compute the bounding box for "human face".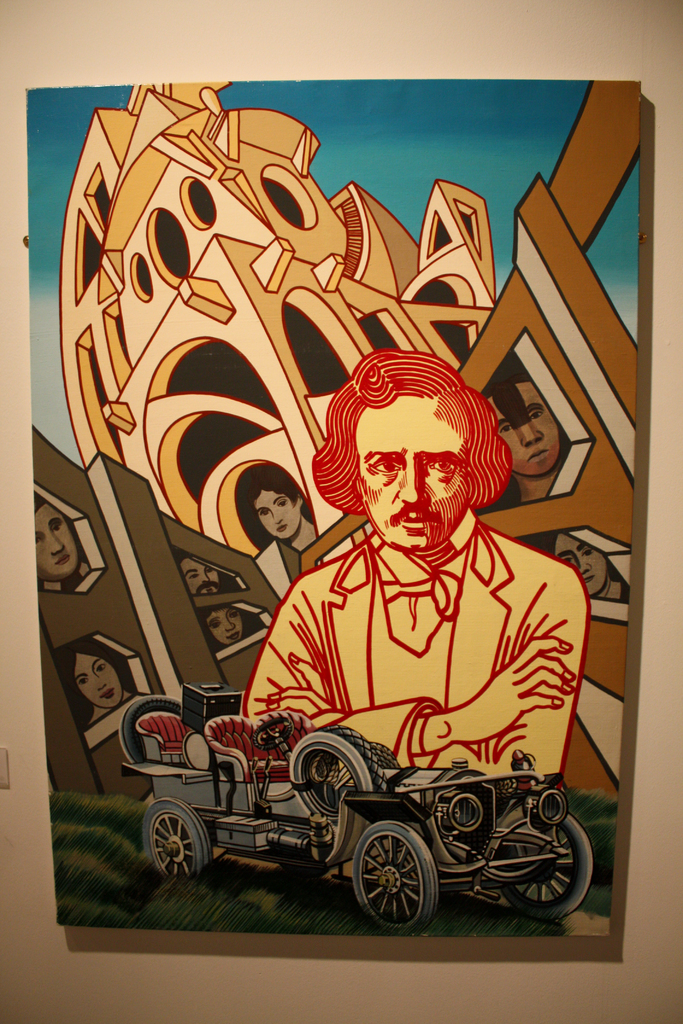
[74,653,122,708].
